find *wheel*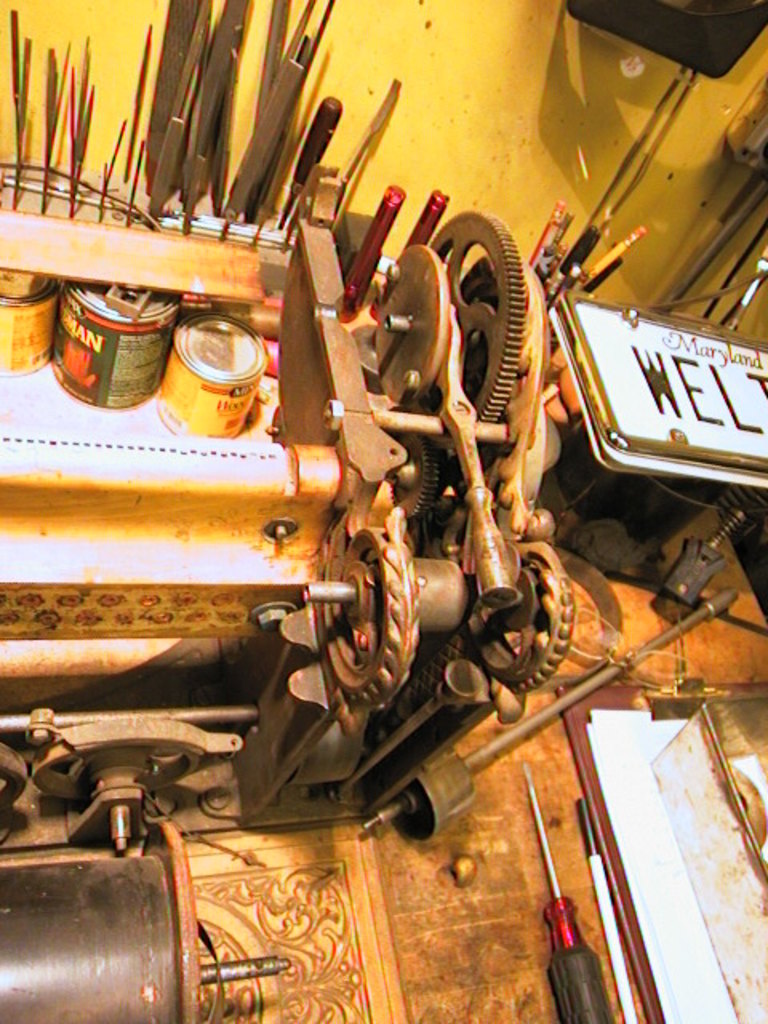
pyautogui.locateOnScreen(0, 744, 35, 810)
